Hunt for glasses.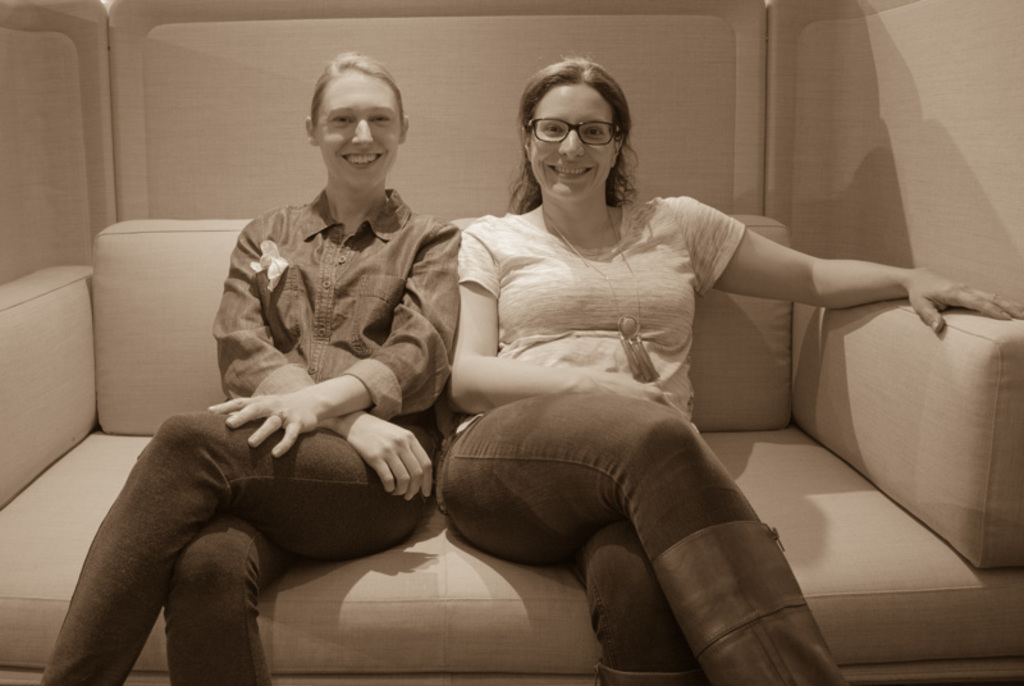
Hunted down at <region>524, 120, 623, 147</region>.
